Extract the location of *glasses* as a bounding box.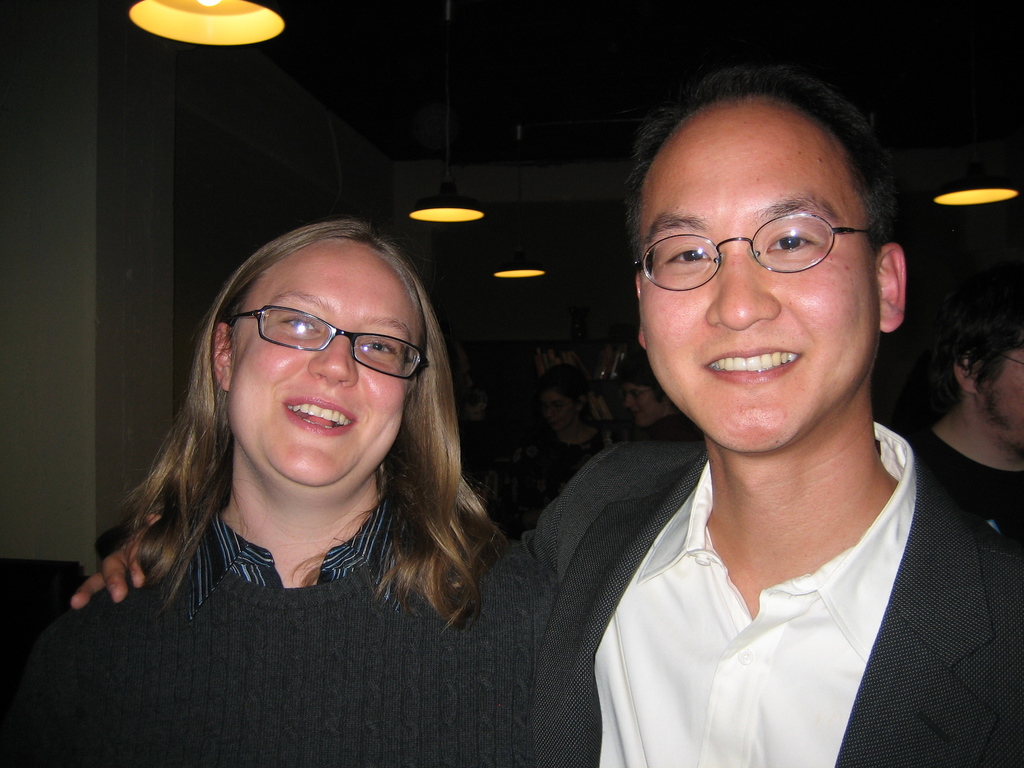
rect(620, 388, 652, 392).
